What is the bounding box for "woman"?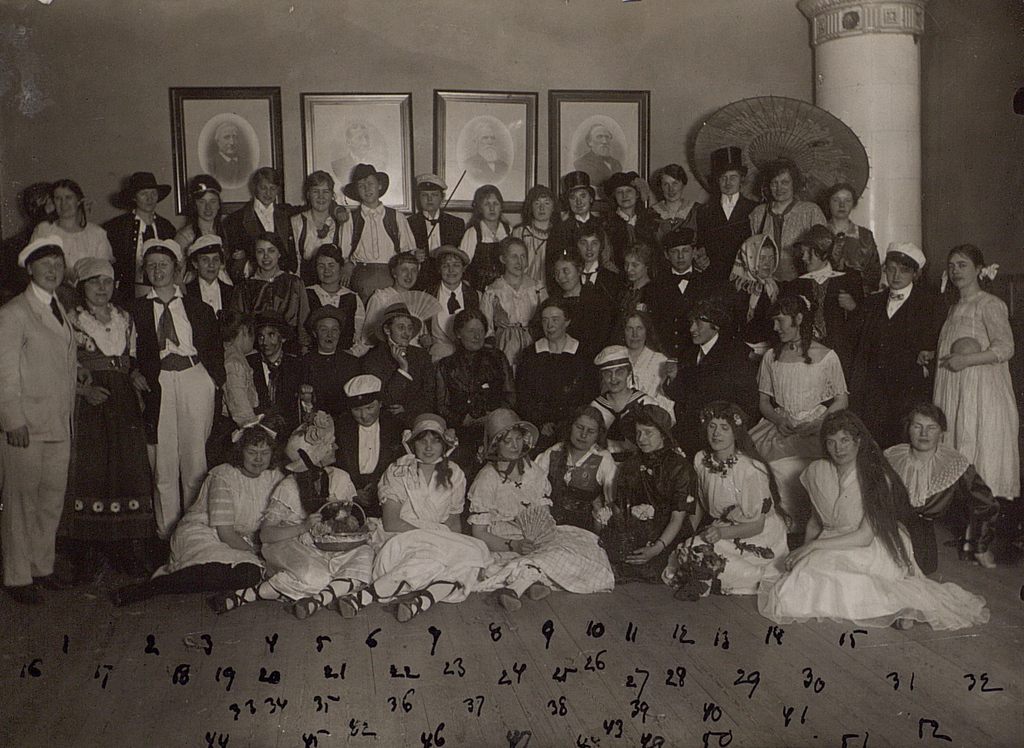
box=[292, 171, 340, 285].
